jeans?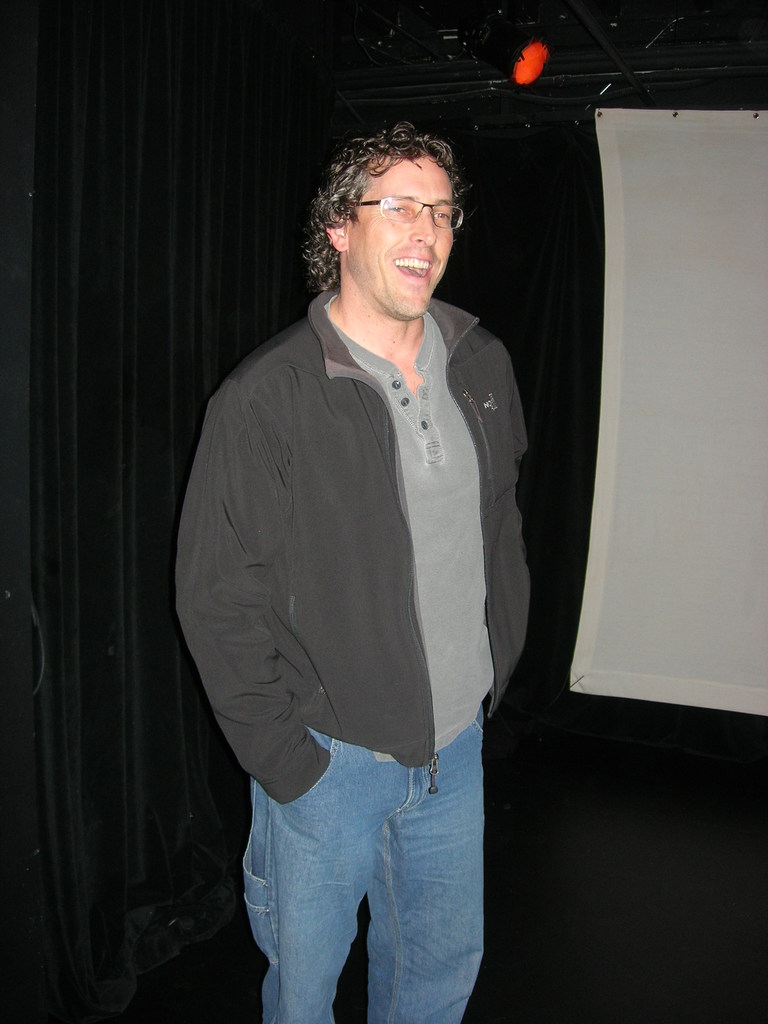
[243,712,484,1023]
